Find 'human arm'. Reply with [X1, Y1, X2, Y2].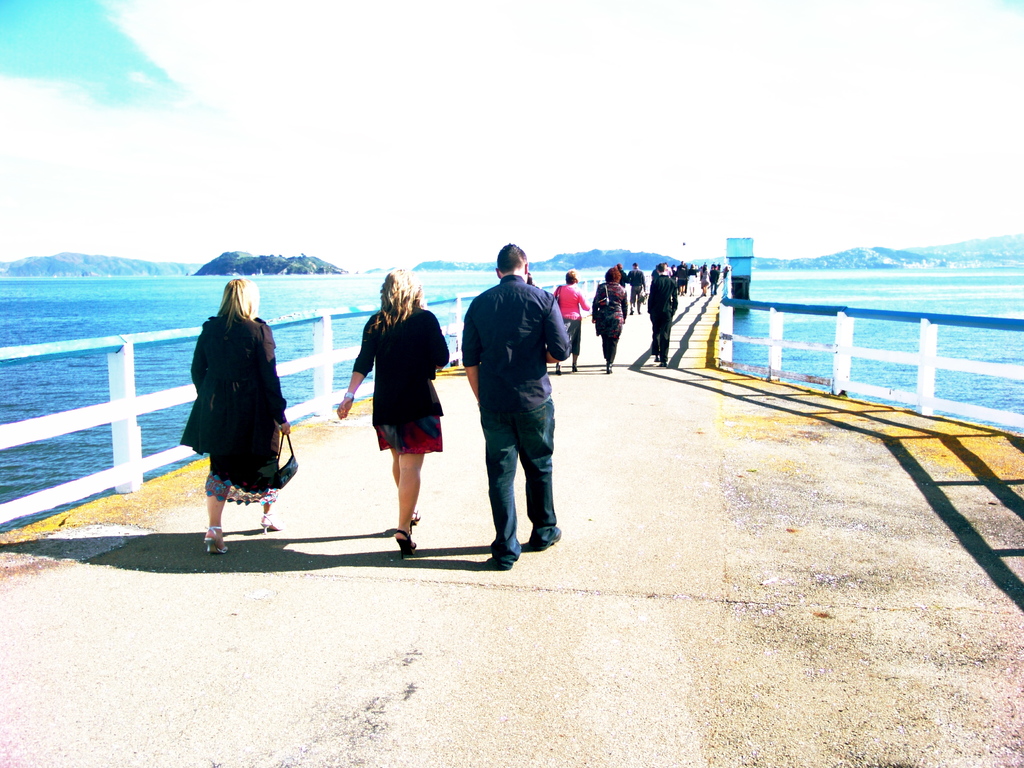
[185, 317, 211, 402].
